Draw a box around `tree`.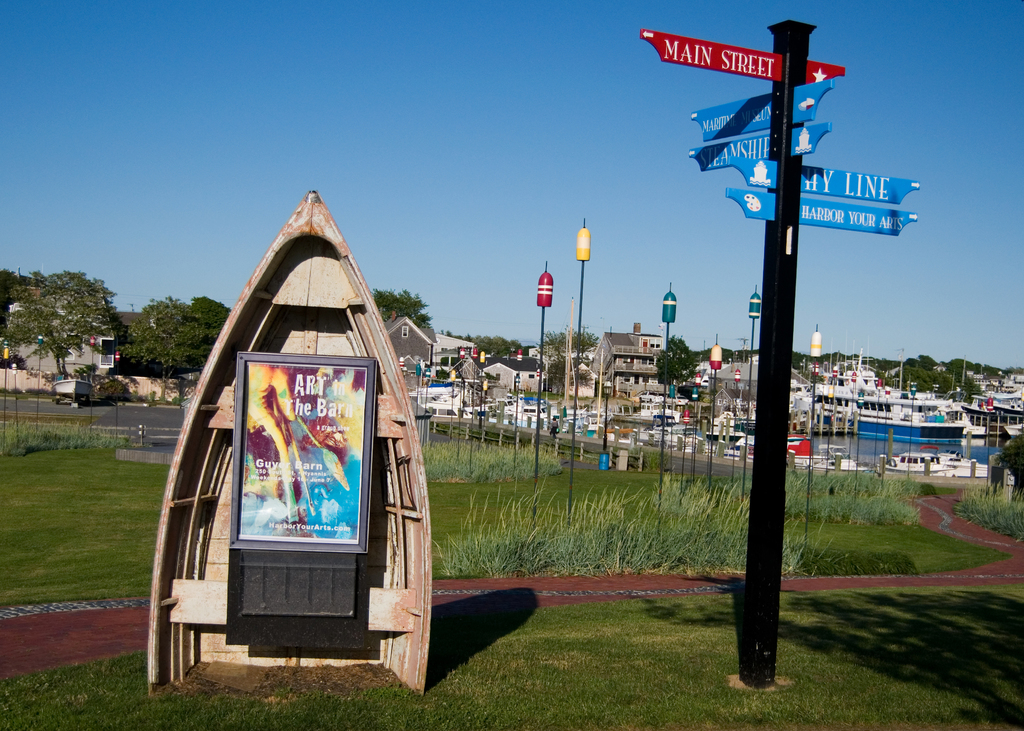
(x1=782, y1=347, x2=851, y2=382).
